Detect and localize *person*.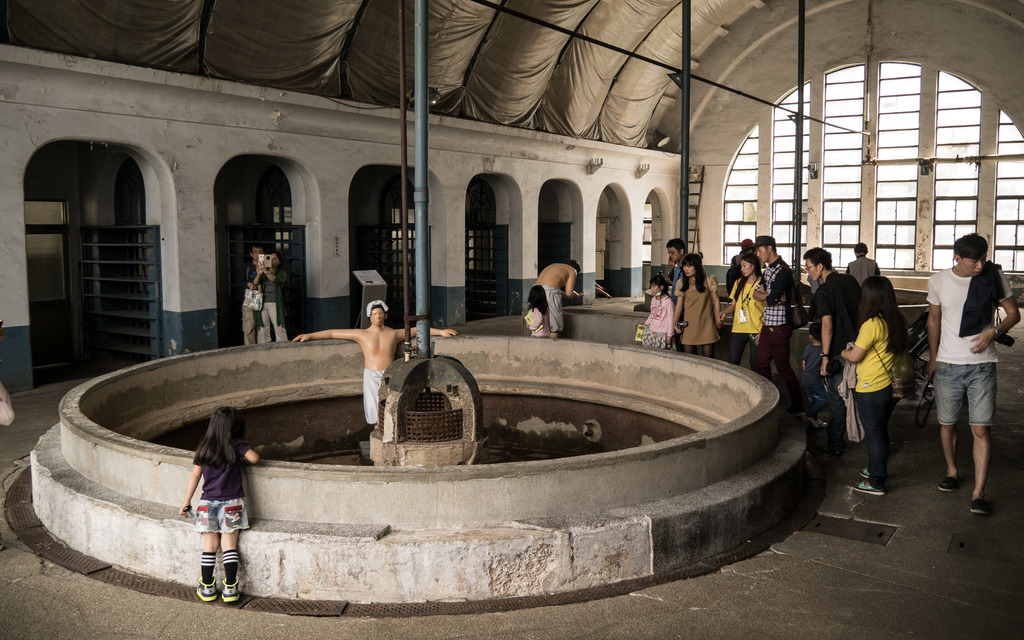
Localized at (522, 283, 552, 338).
